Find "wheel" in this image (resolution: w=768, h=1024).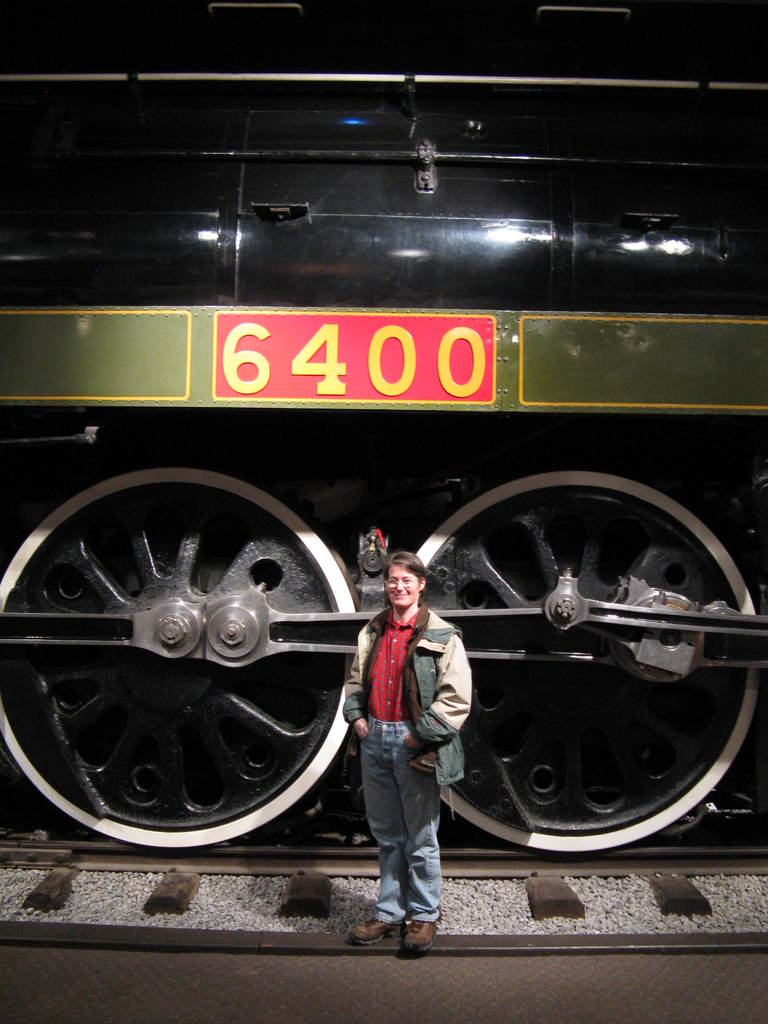
8, 476, 378, 845.
